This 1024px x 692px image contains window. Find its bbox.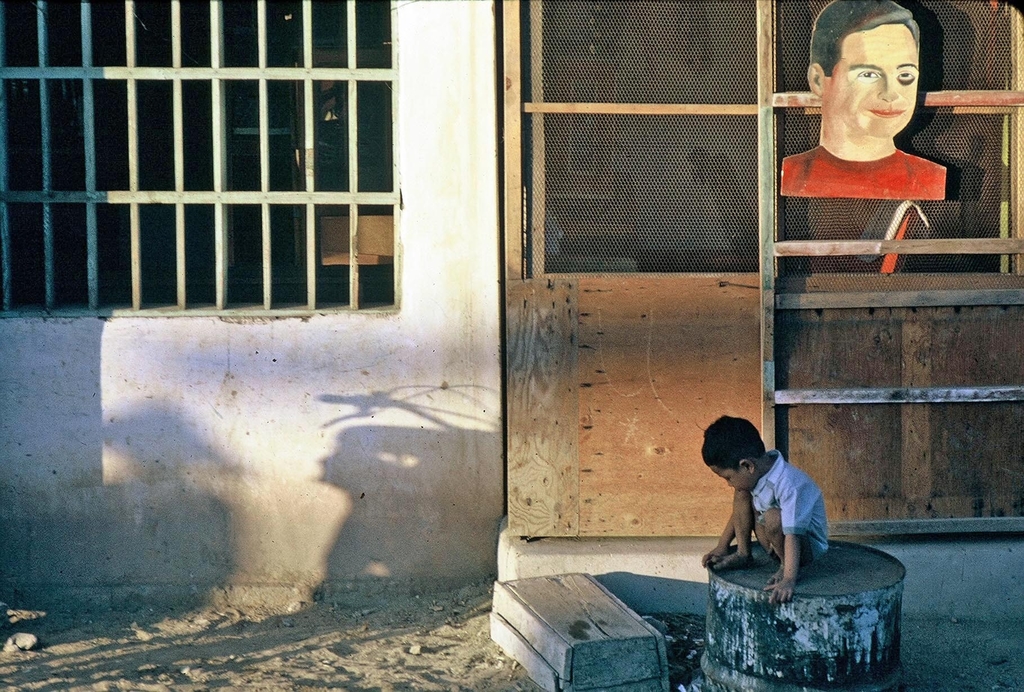
(x1=4, y1=33, x2=413, y2=316).
